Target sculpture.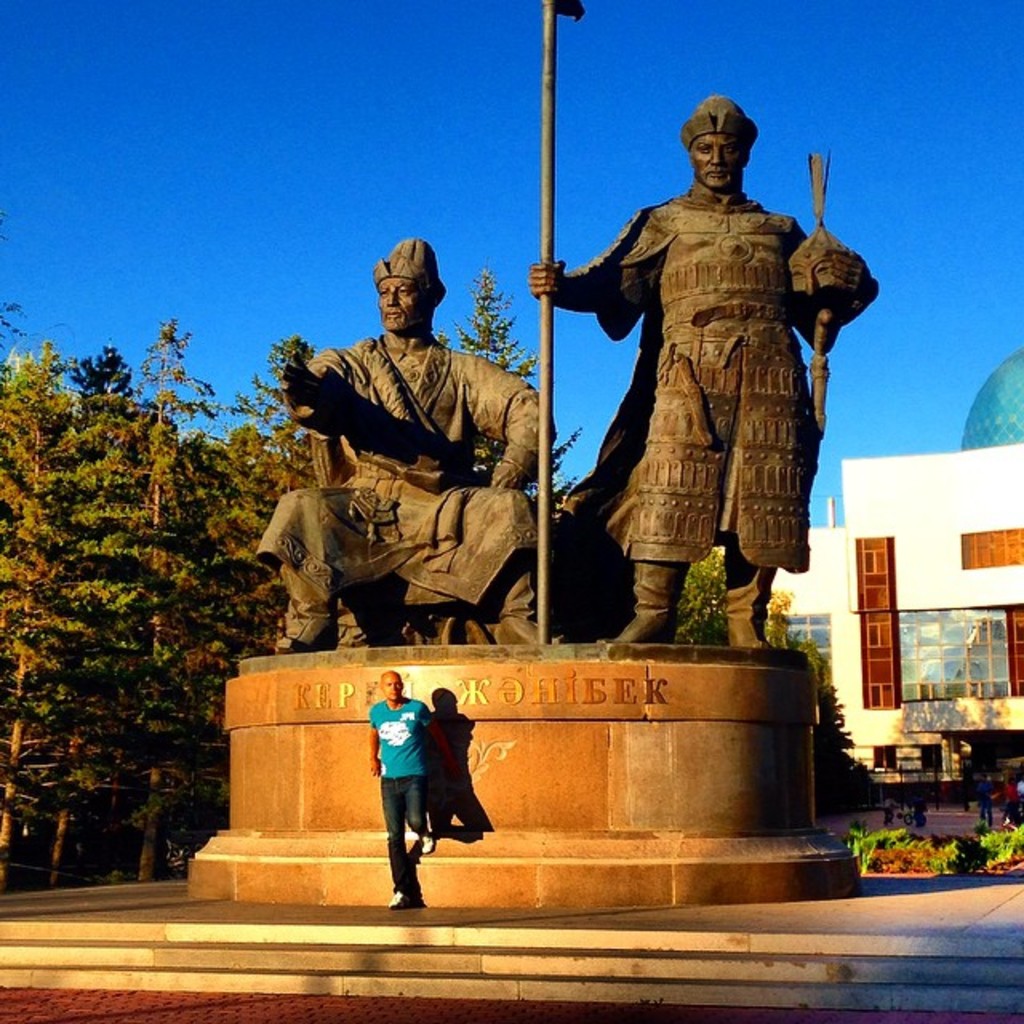
Target region: 526,0,888,650.
